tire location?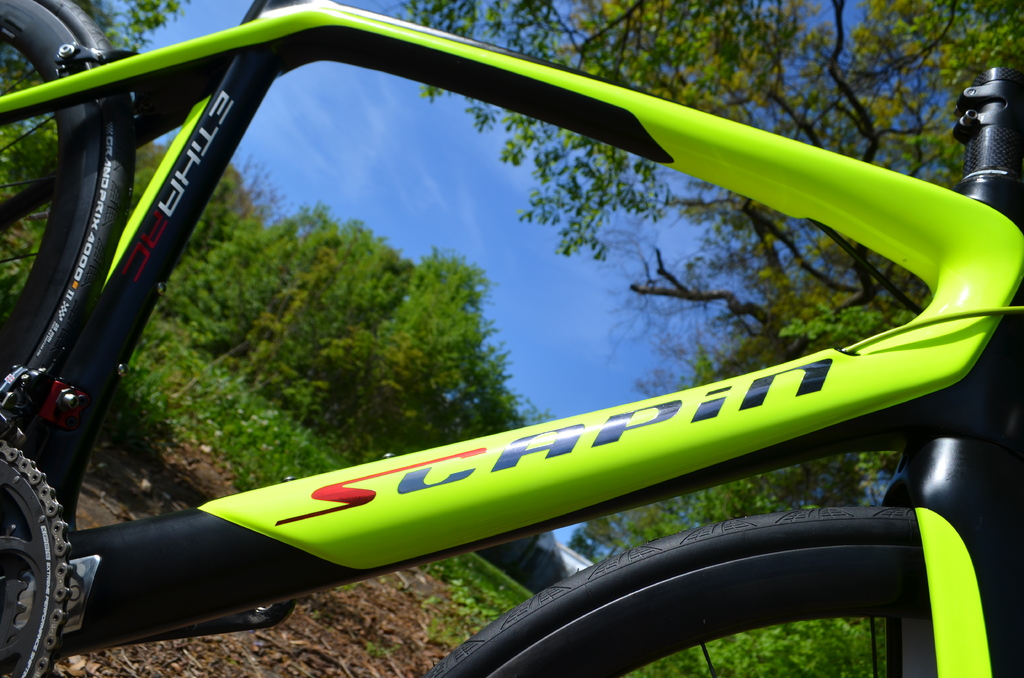
box(0, 1, 133, 434)
